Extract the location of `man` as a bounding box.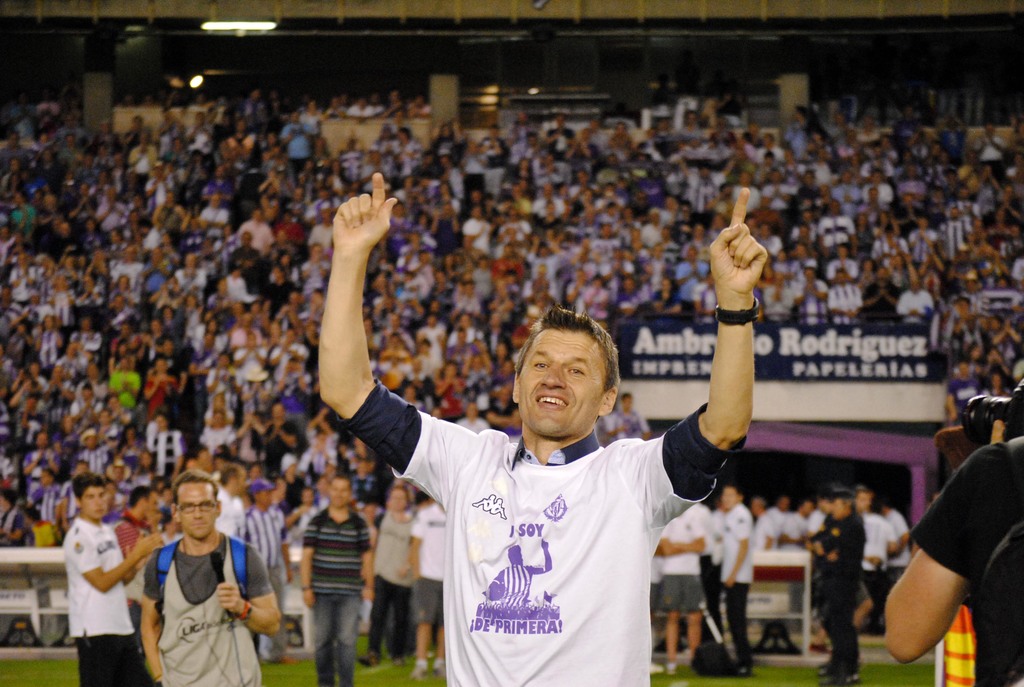
[358,485,414,666].
